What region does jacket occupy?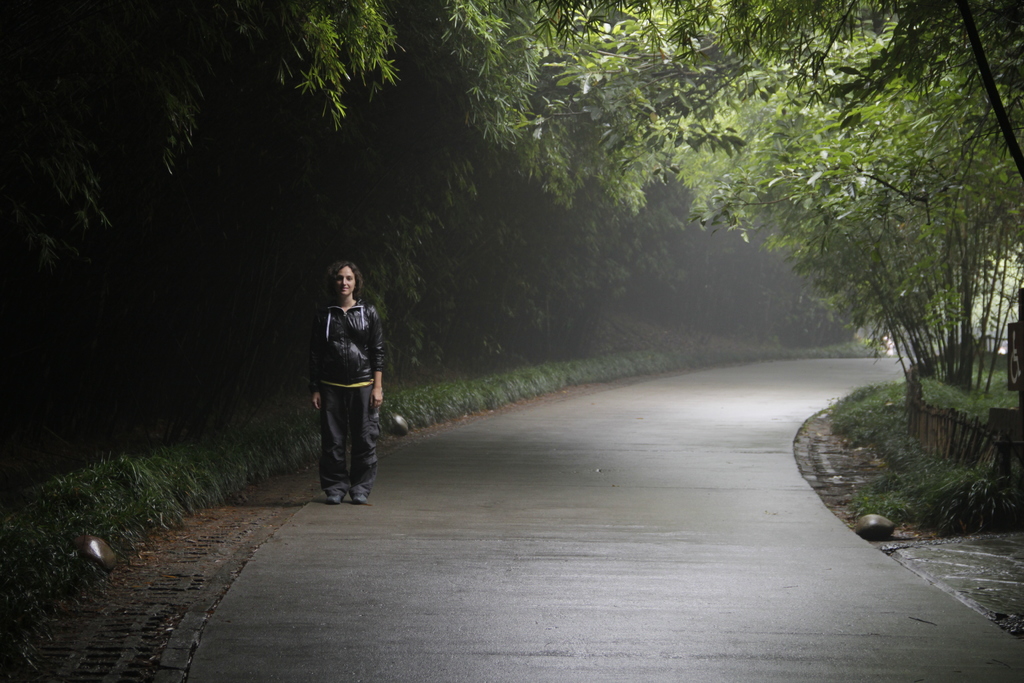
Rect(303, 280, 385, 418).
